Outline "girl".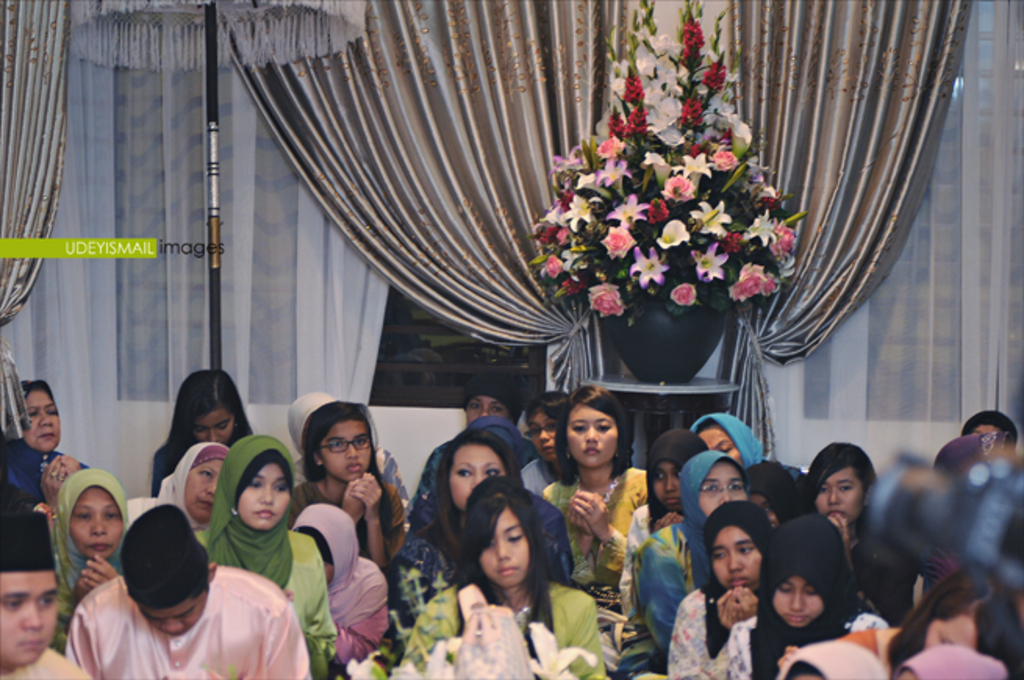
Outline: 192:431:338:678.
